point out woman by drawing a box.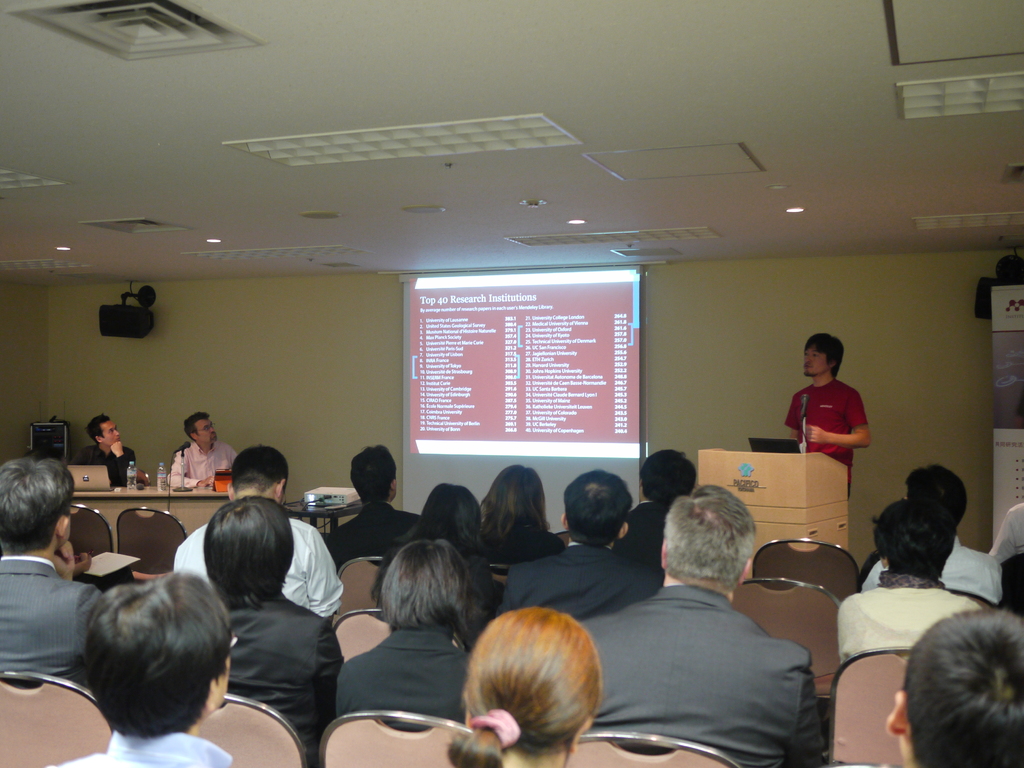
479 463 562 566.
